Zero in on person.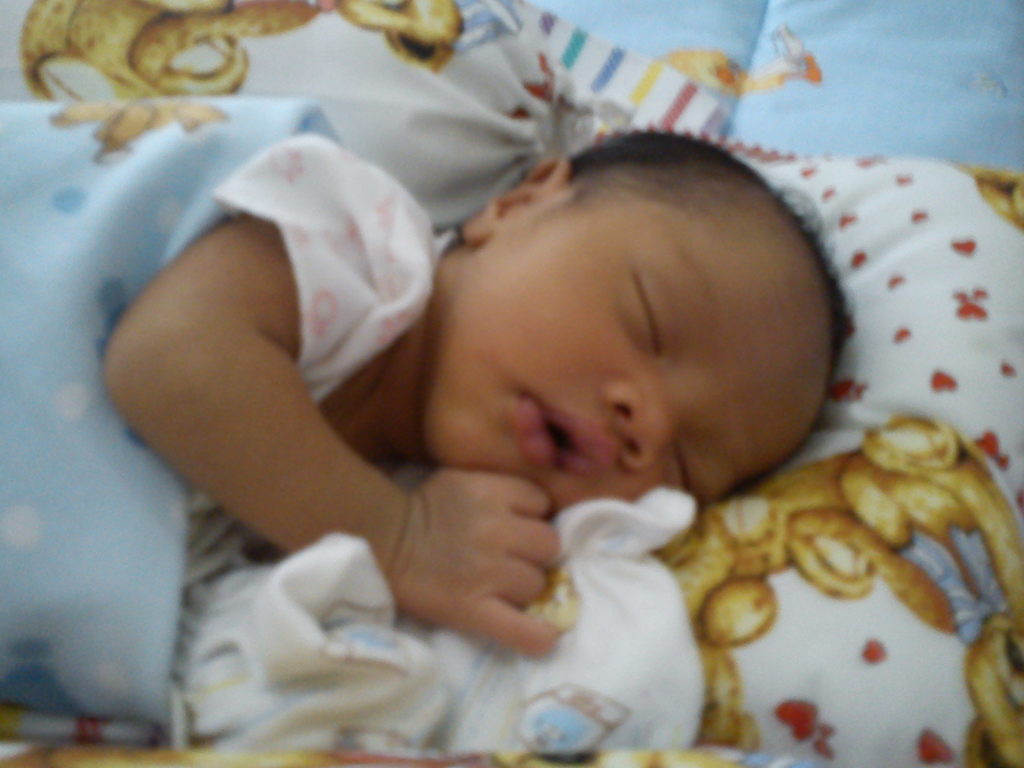
Zeroed in: [left=0, top=131, right=845, bottom=710].
